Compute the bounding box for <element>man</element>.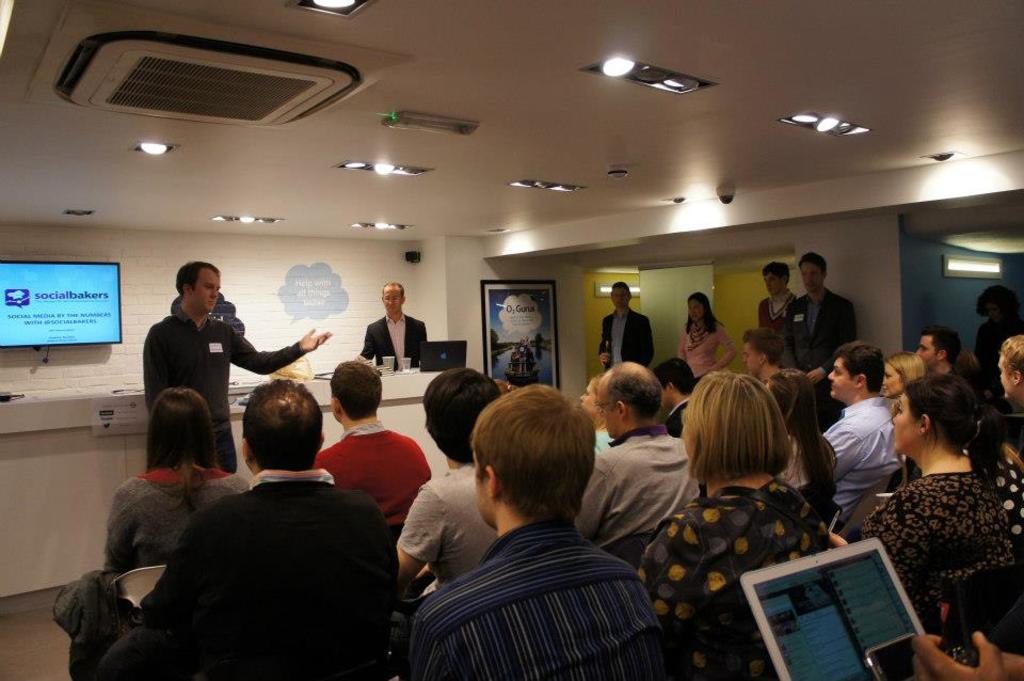
box=[581, 360, 689, 544].
